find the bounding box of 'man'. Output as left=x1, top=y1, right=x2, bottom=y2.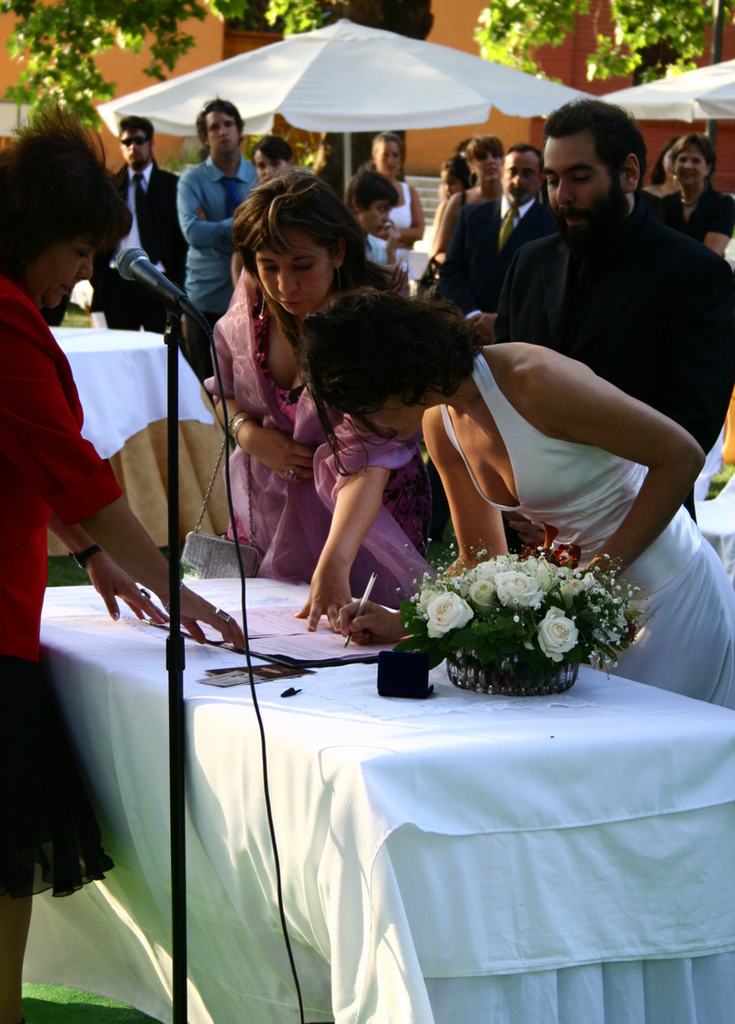
left=94, top=112, right=187, bottom=333.
